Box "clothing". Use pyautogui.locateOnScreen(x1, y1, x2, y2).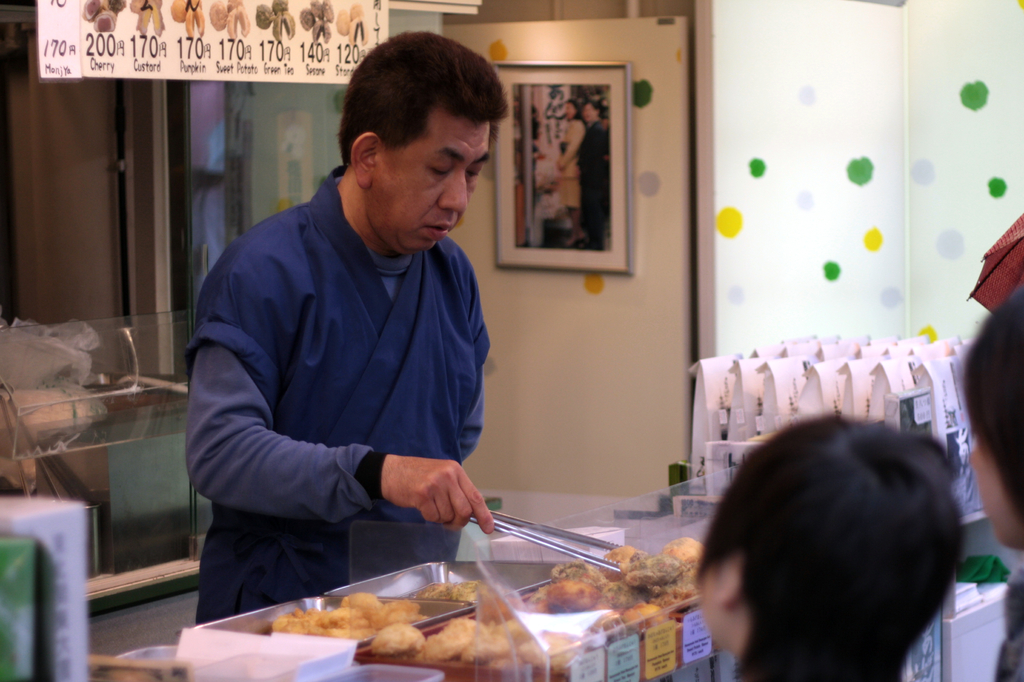
pyautogui.locateOnScreen(552, 125, 580, 219).
